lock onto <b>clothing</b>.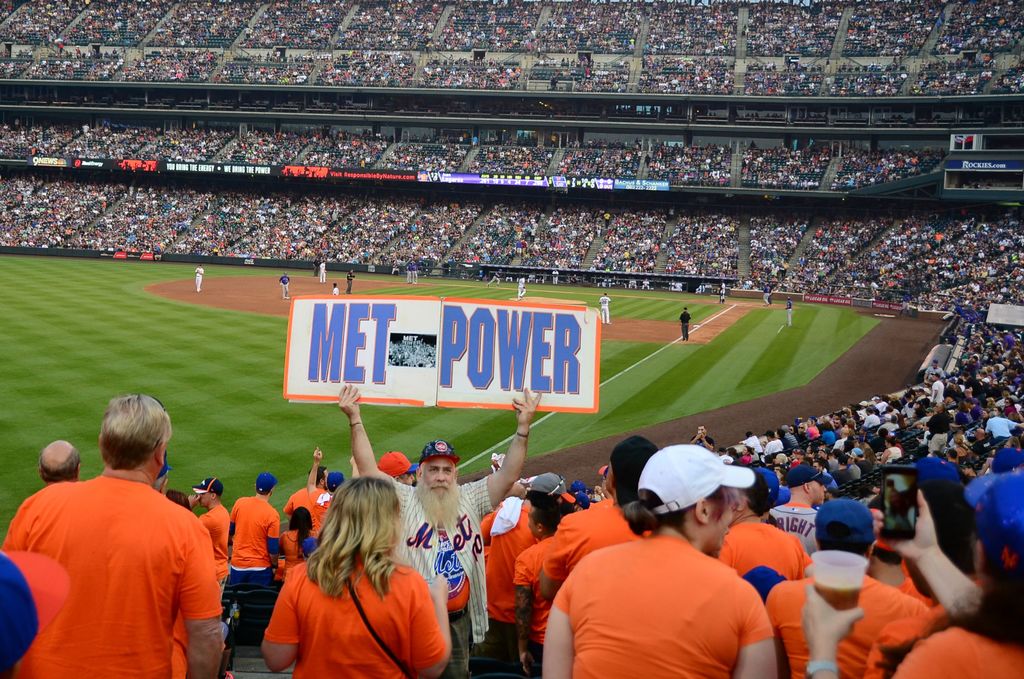
Locked: select_region(22, 457, 215, 673).
